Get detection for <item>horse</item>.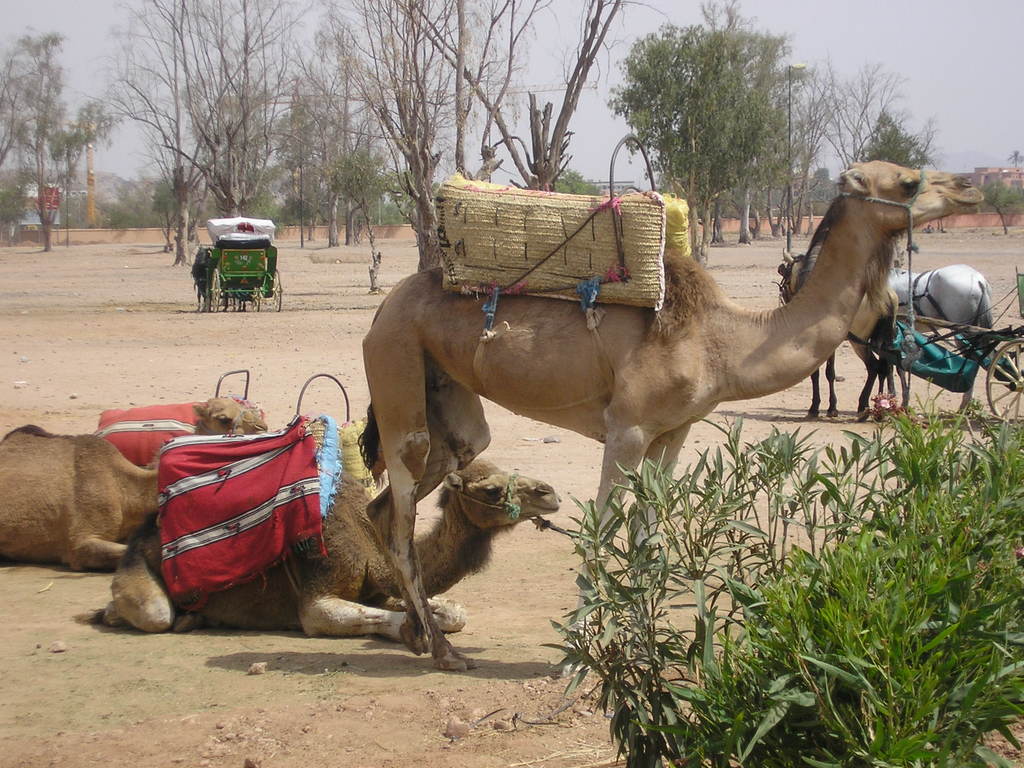
Detection: [189, 250, 209, 308].
